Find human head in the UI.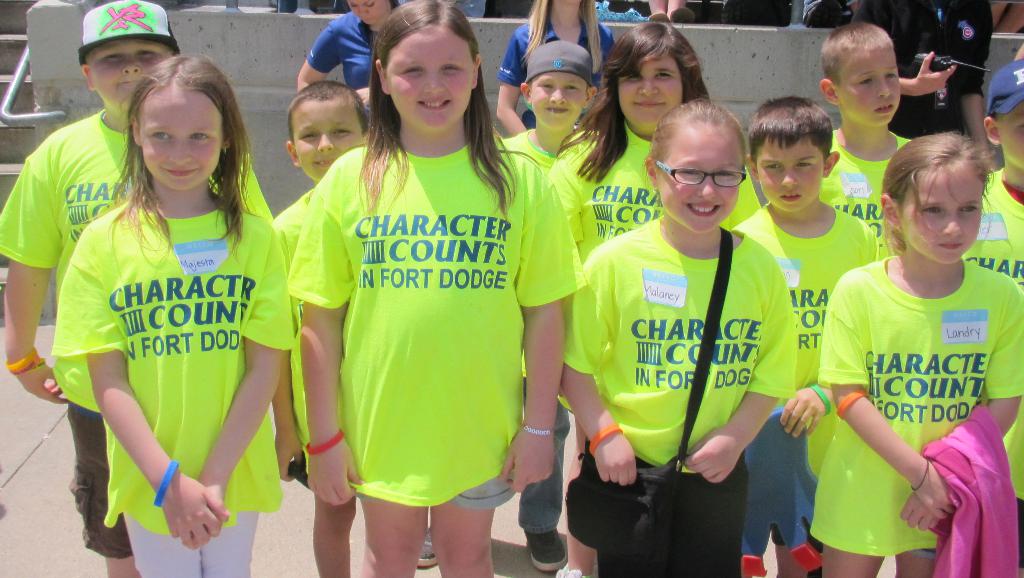
UI element at pyautogui.locateOnScreen(746, 95, 840, 210).
